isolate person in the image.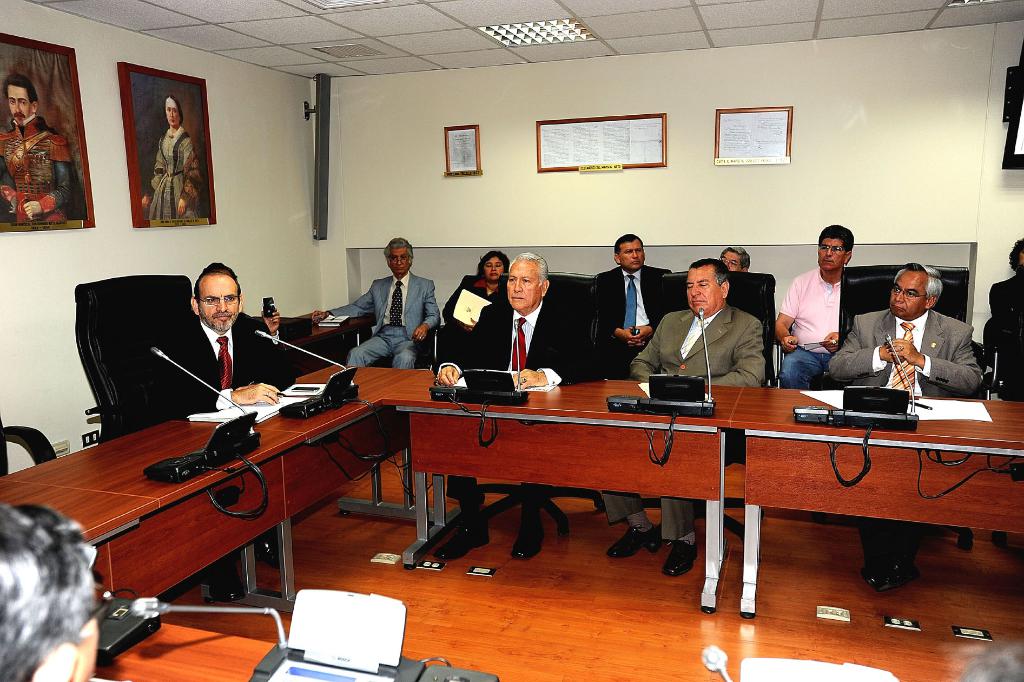
Isolated region: select_region(833, 262, 975, 586).
